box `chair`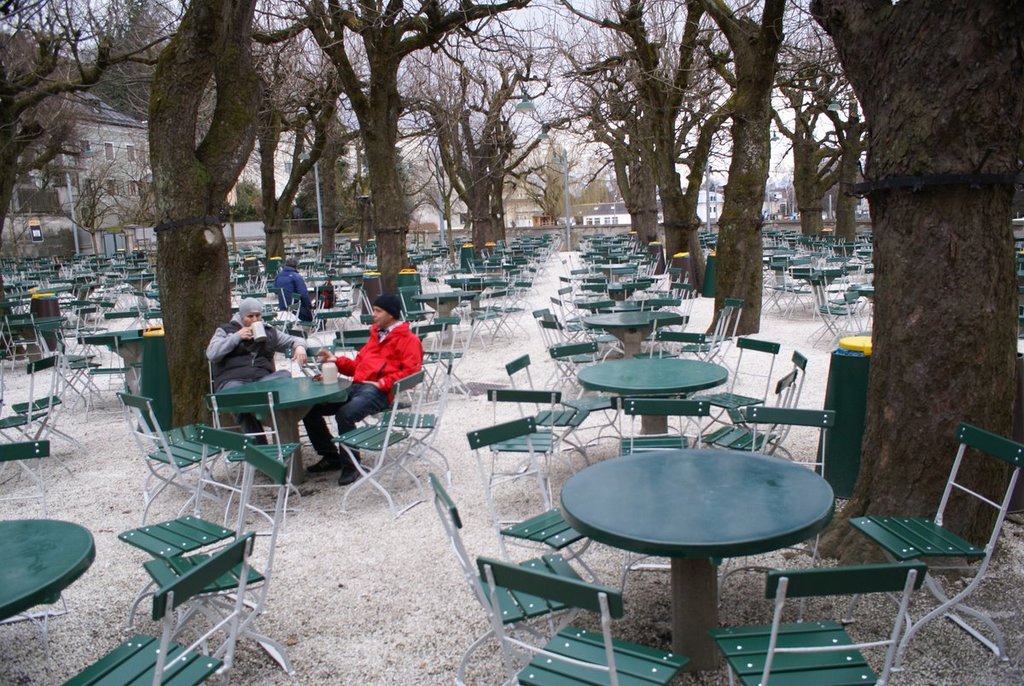
[10, 346, 73, 451]
